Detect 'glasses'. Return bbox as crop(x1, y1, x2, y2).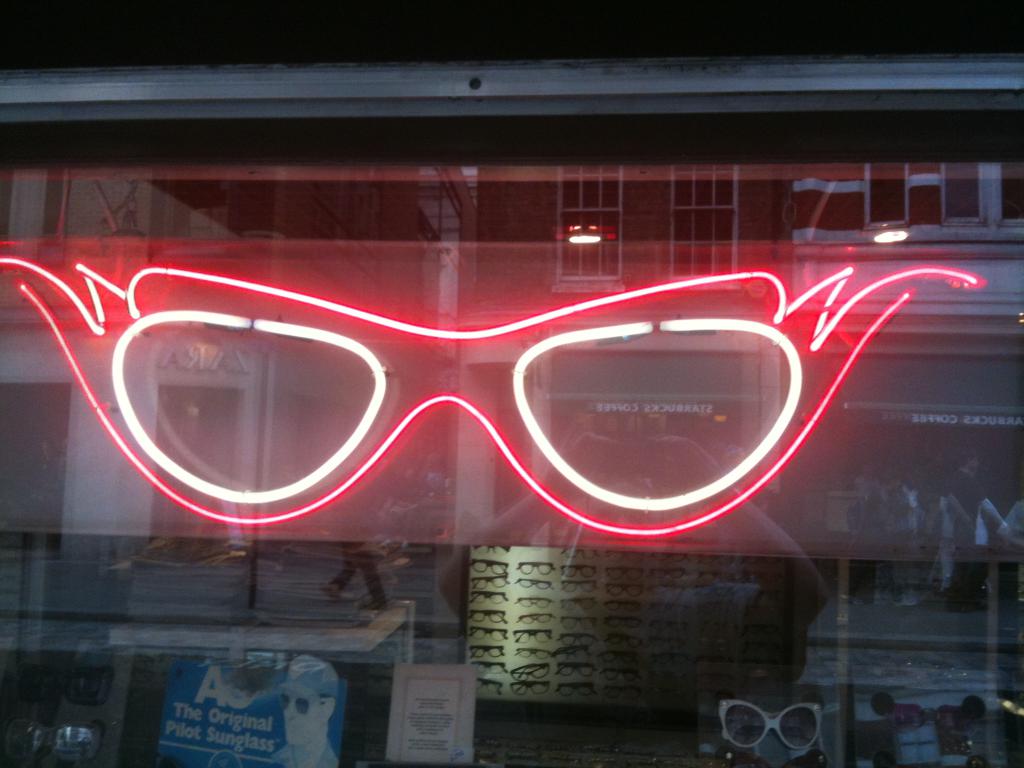
crop(0, 725, 103, 767).
